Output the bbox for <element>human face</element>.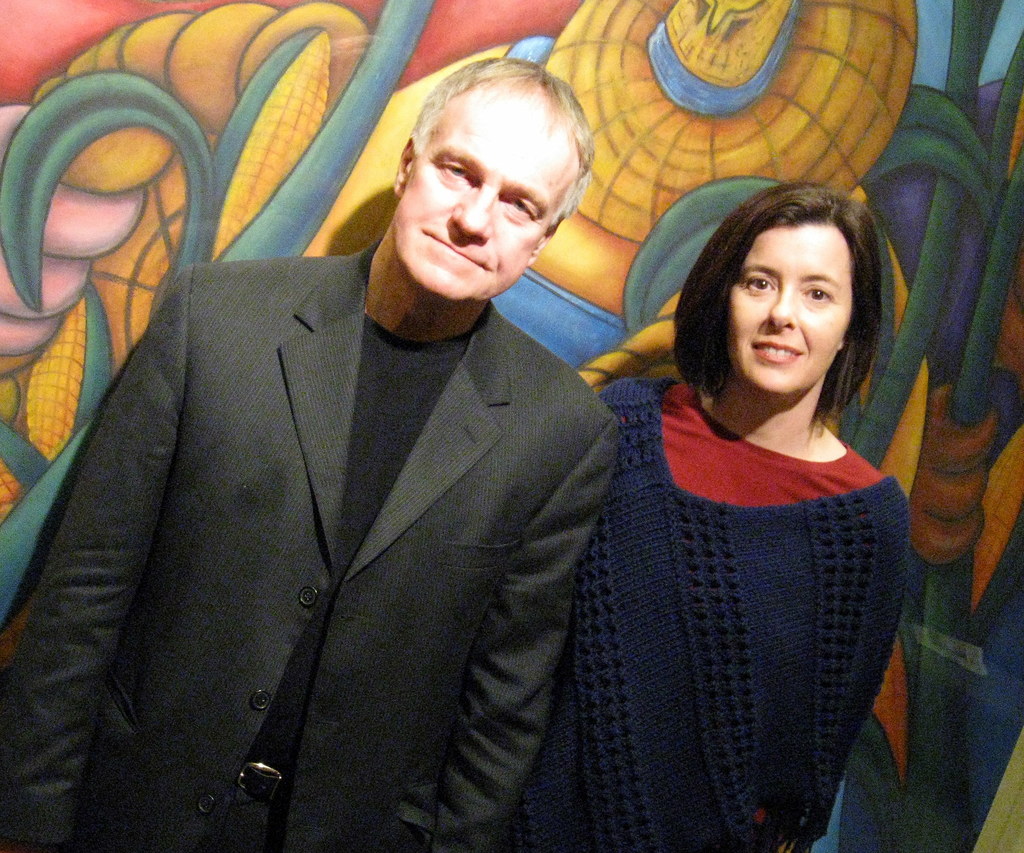
crop(398, 100, 559, 298).
